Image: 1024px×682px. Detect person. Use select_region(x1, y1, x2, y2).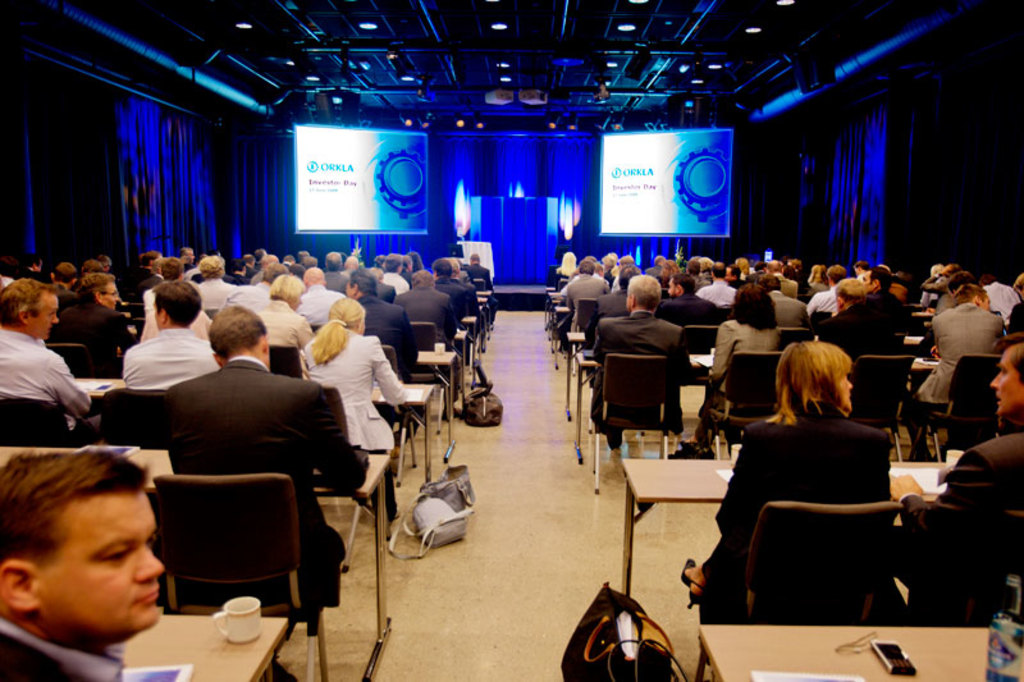
select_region(0, 436, 195, 679).
